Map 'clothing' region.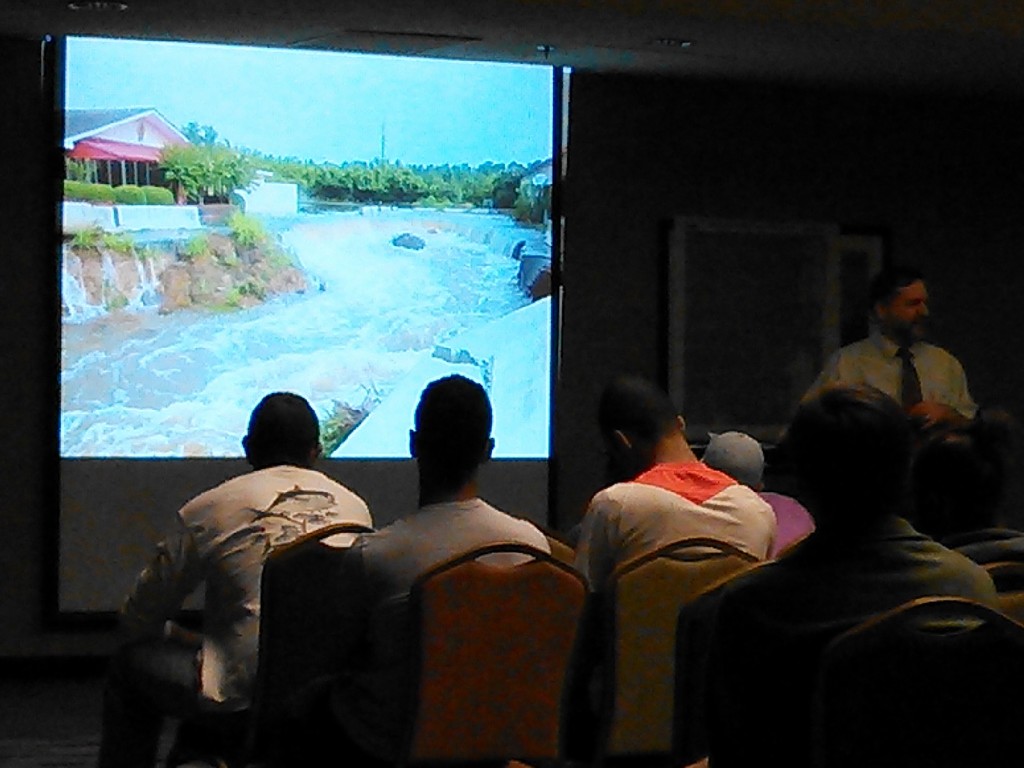
Mapped to pyautogui.locateOnScreen(118, 460, 390, 767).
